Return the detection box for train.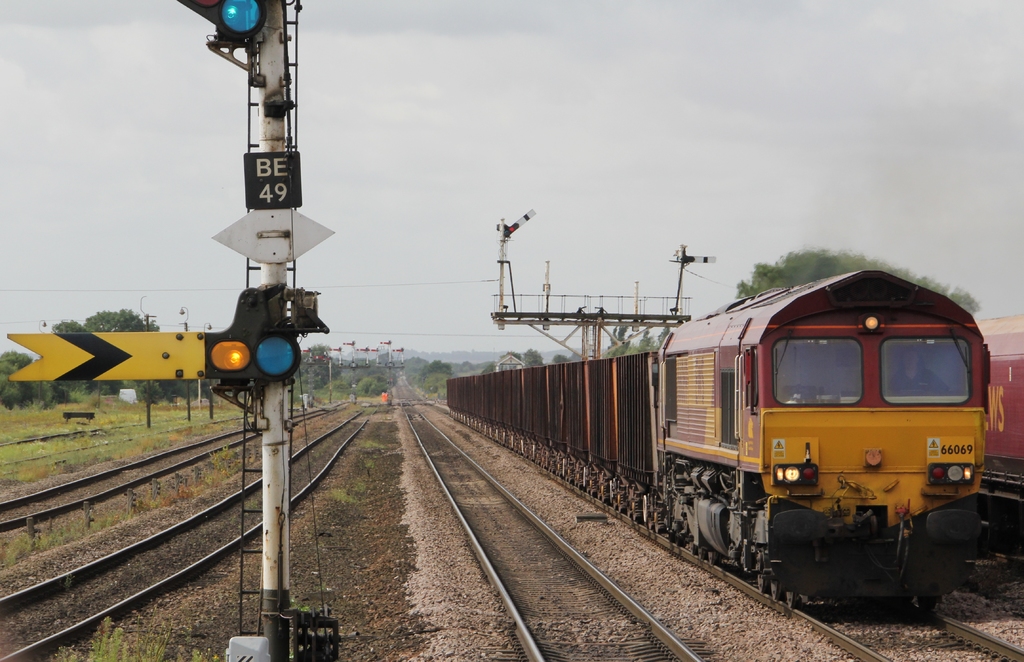
[979, 318, 1023, 590].
